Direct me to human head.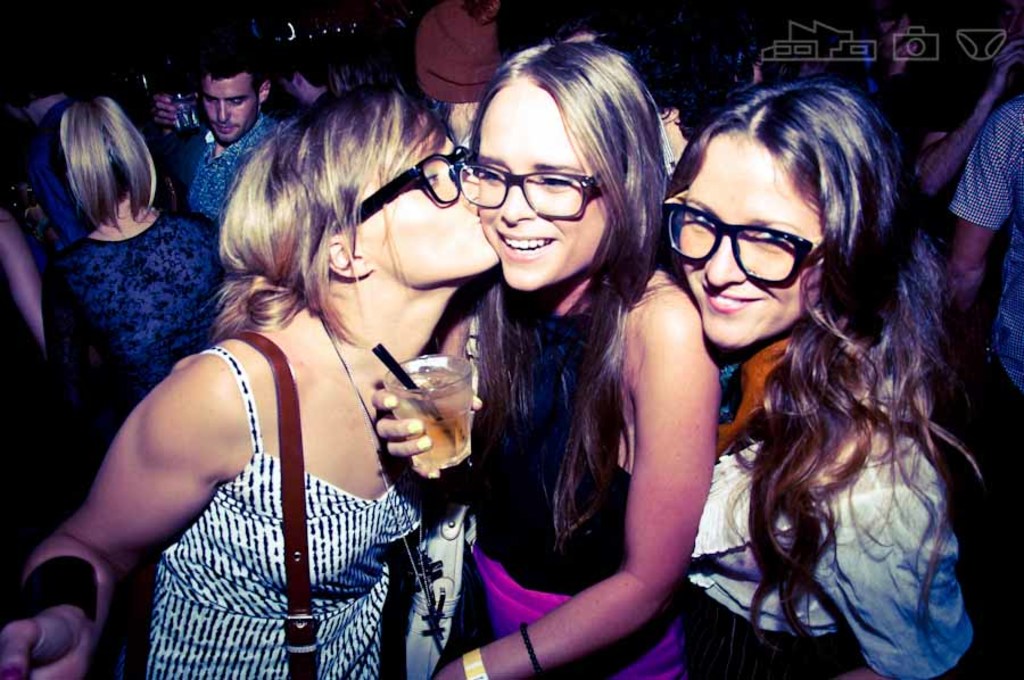
Direction: Rect(663, 72, 911, 357).
